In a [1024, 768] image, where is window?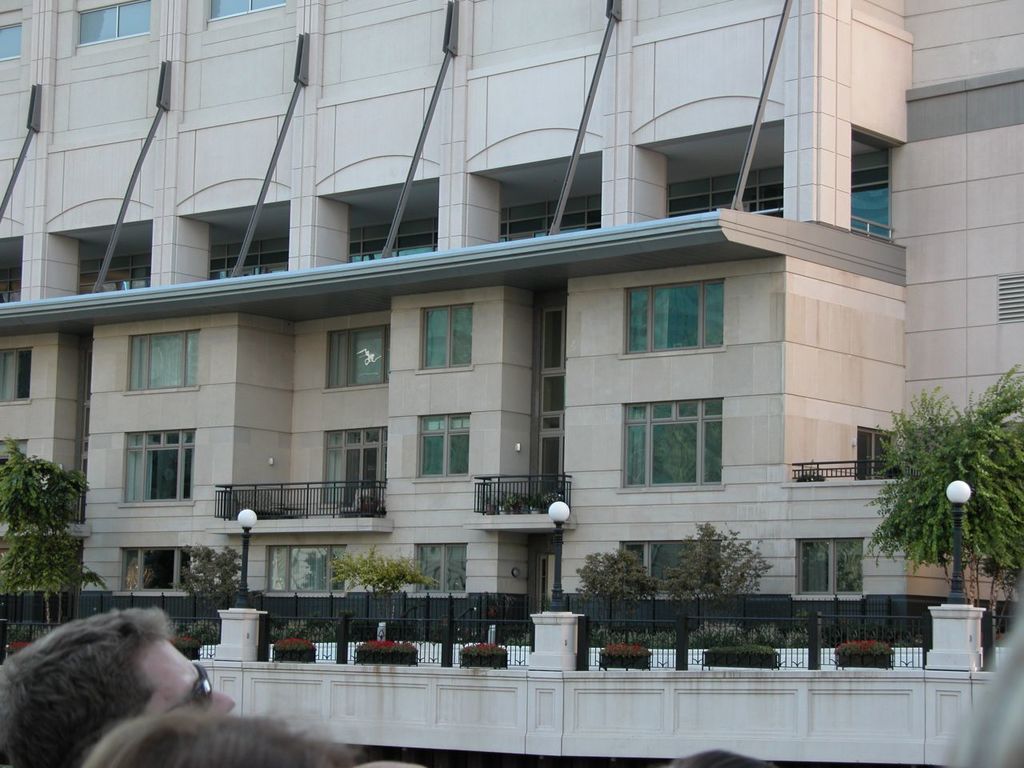
x1=114 y1=542 x2=194 y2=594.
